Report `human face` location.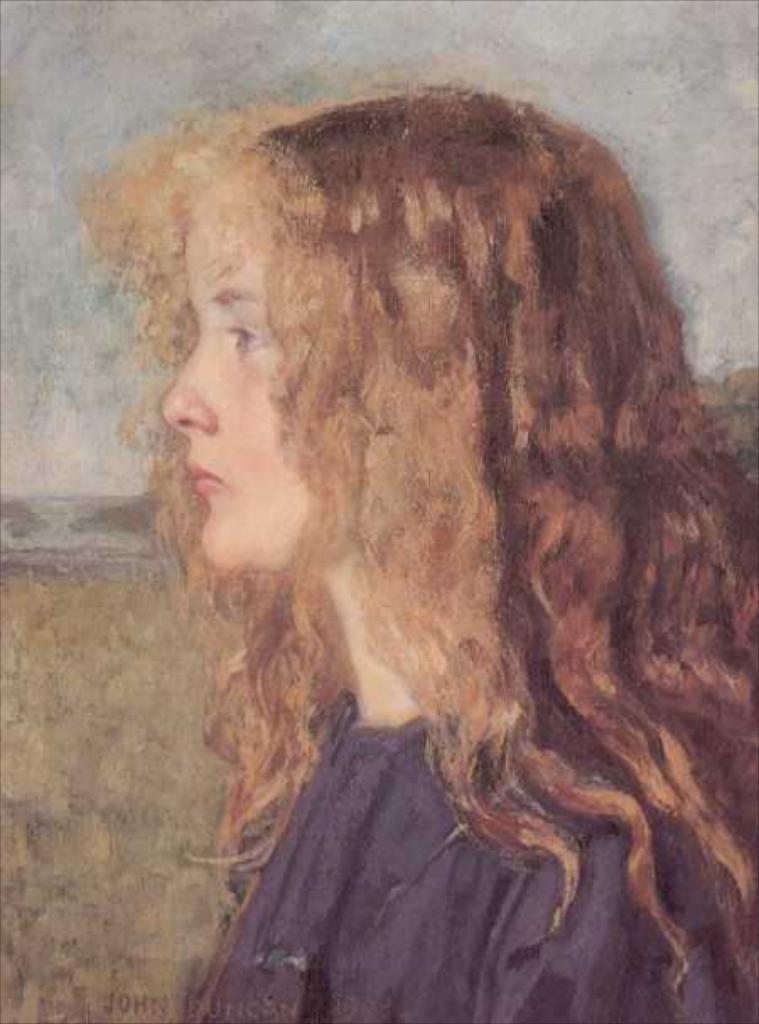
Report: left=157, top=226, right=314, bottom=574.
